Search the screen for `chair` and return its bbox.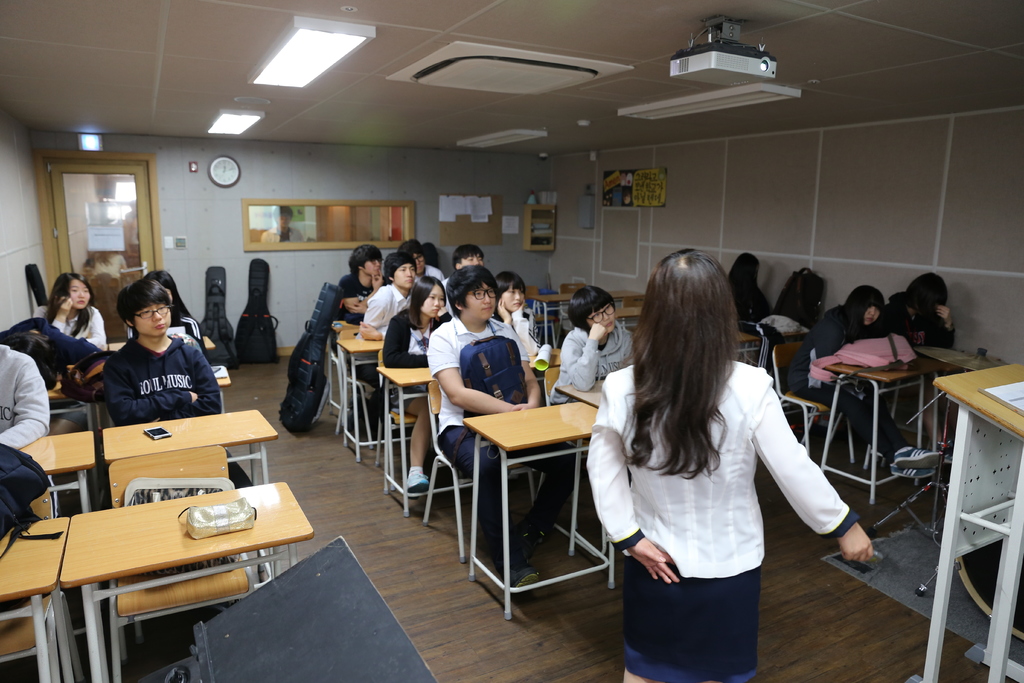
Found: pyautogui.locateOnScreen(336, 327, 379, 447).
